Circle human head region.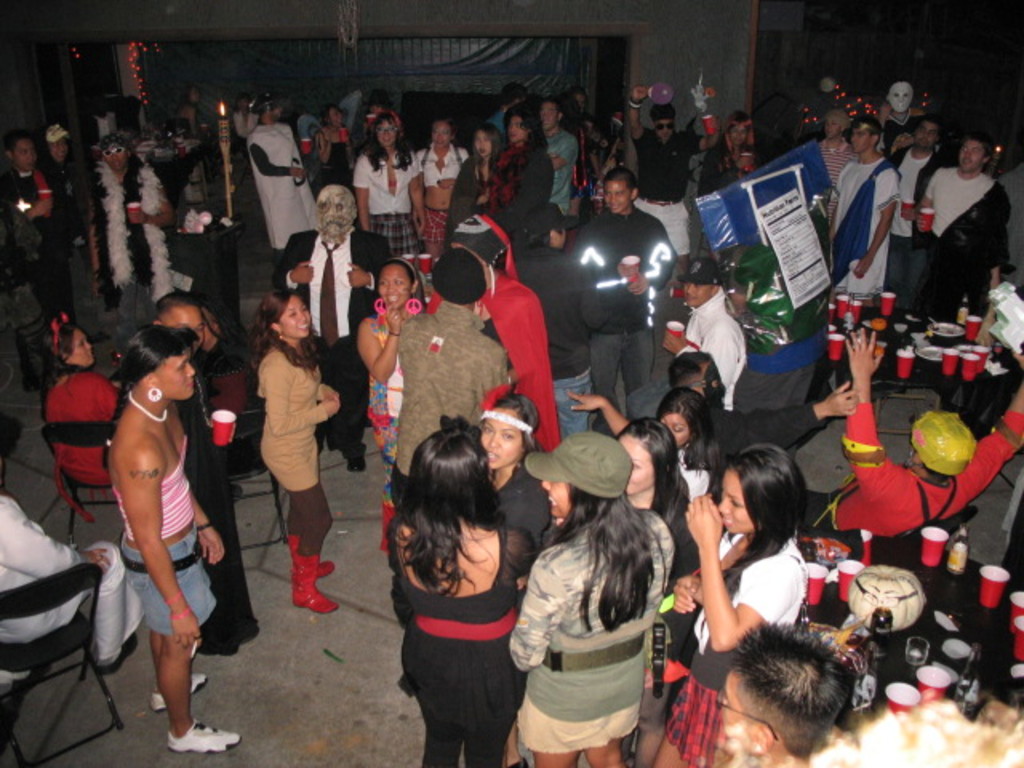
Region: bbox=[501, 85, 523, 112].
